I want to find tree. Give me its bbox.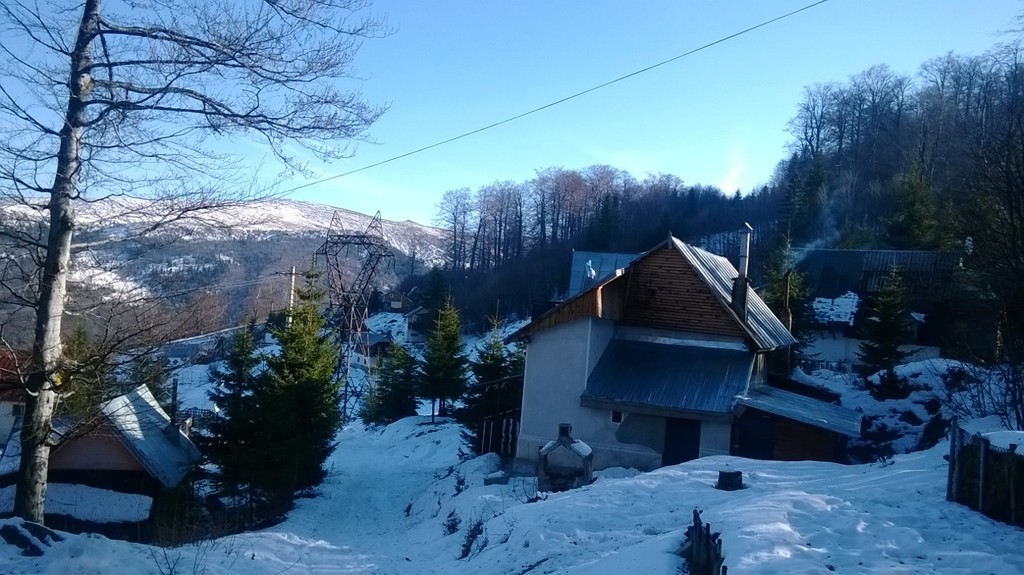
region(753, 272, 808, 330).
